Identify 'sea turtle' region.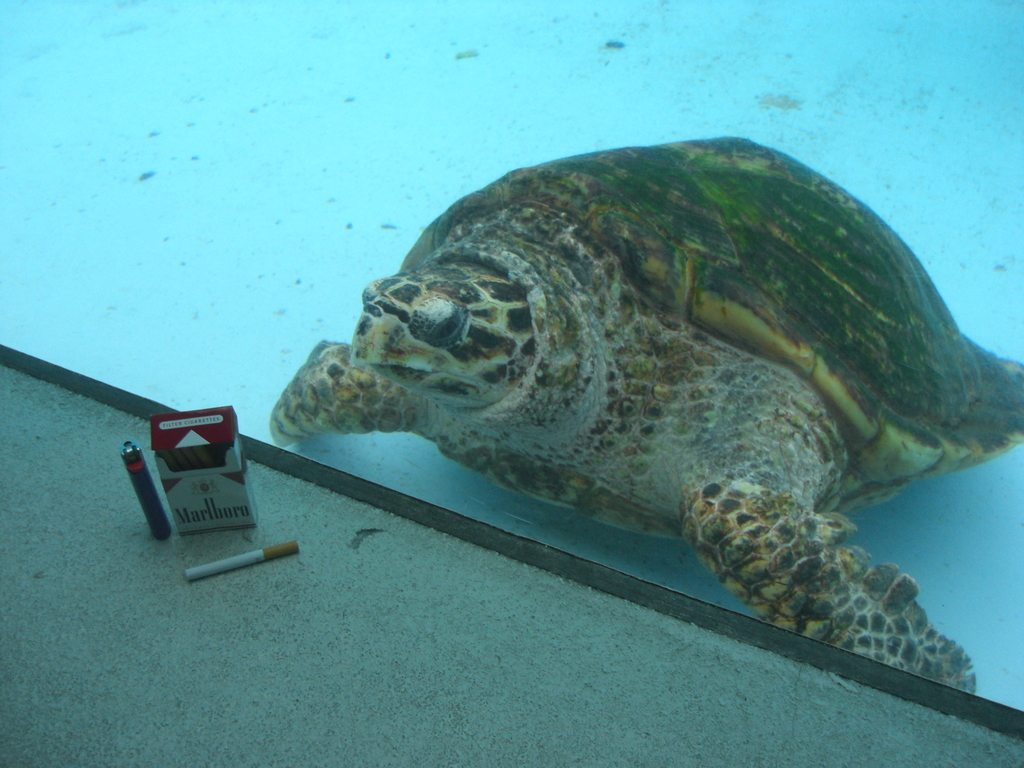
Region: BBox(271, 129, 1023, 696).
